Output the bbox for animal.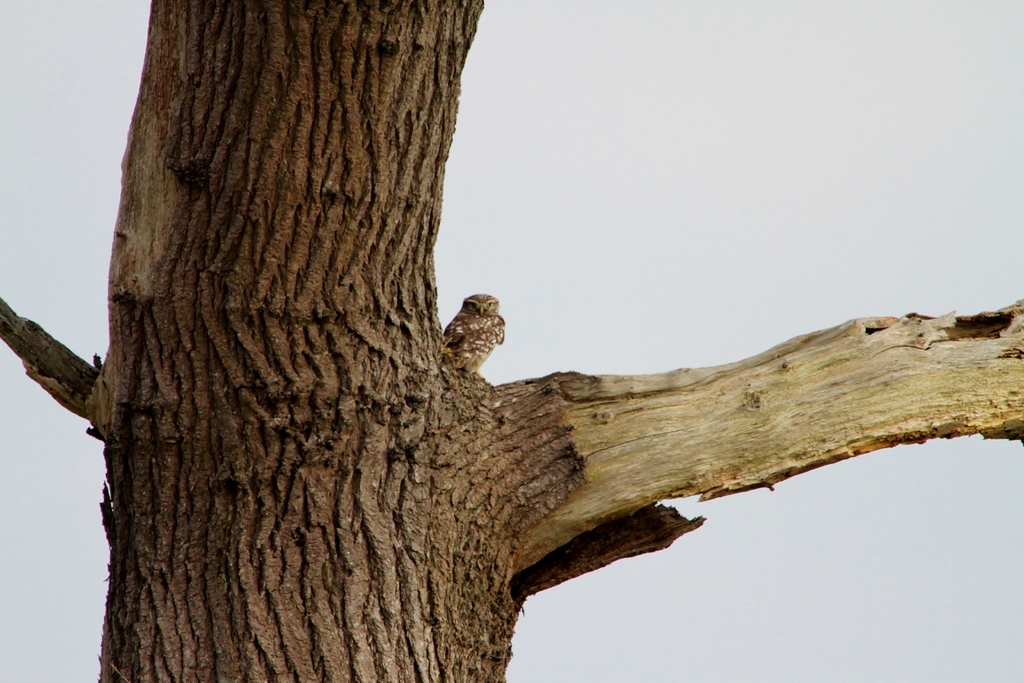
(x1=445, y1=293, x2=508, y2=374).
